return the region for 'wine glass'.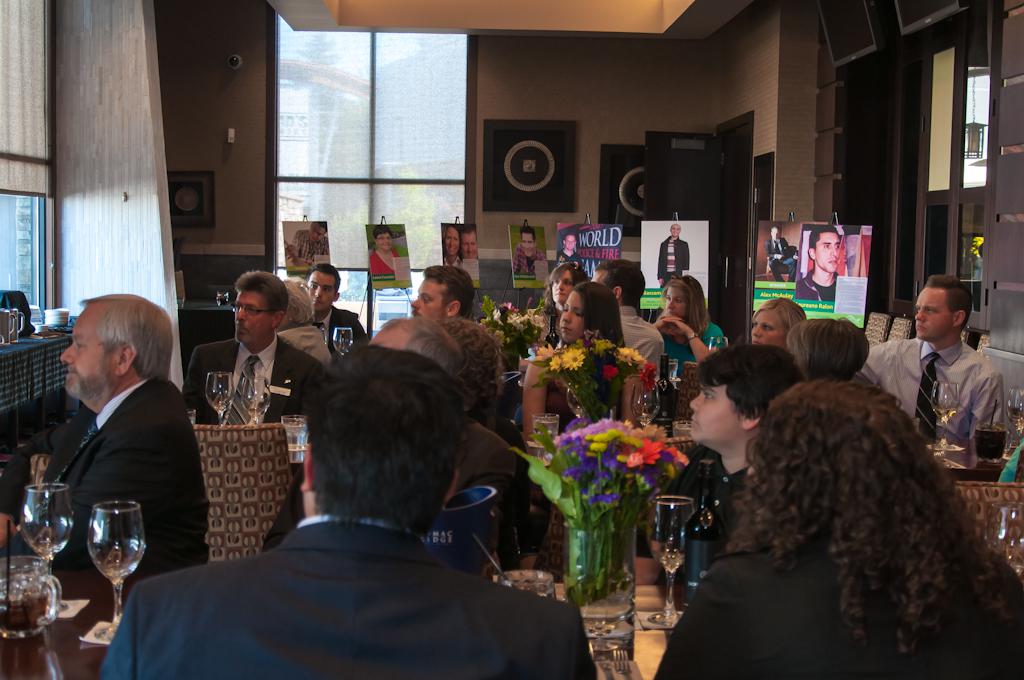
bbox=[708, 336, 725, 347].
